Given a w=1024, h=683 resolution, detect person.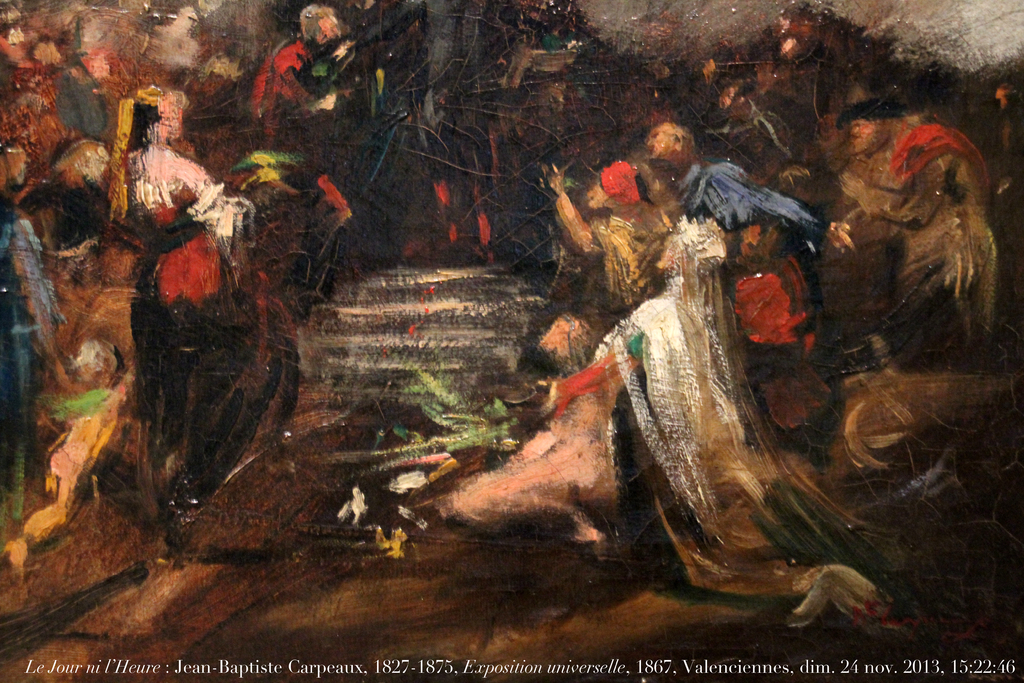
822,99,992,372.
